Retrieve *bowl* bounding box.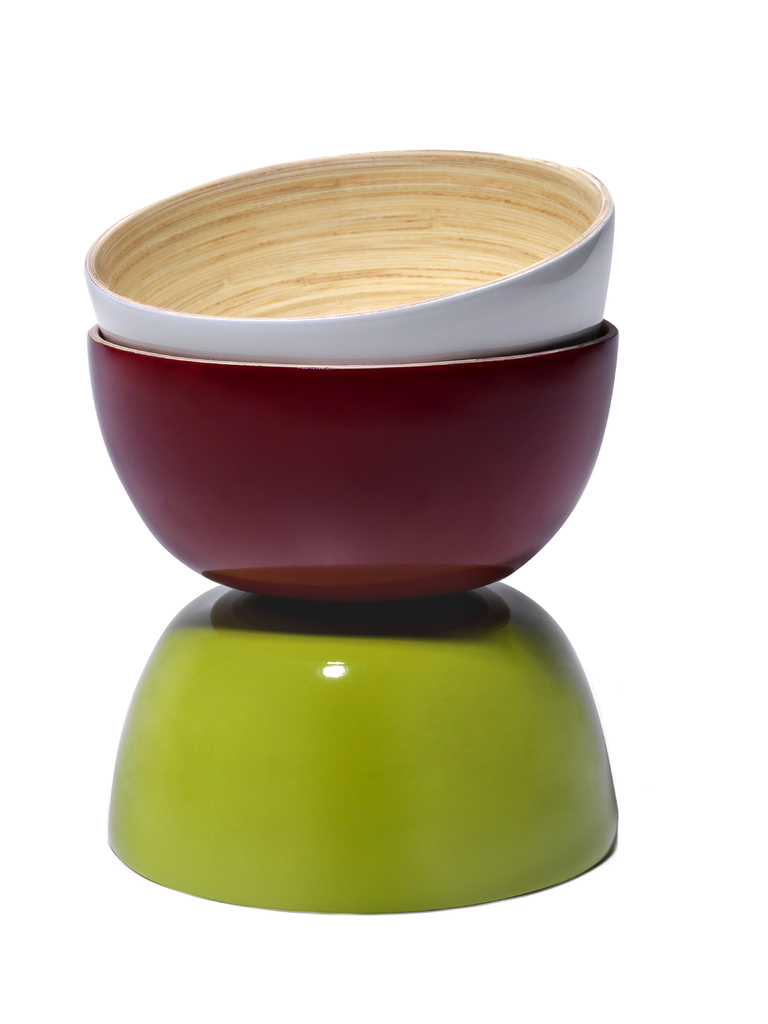
Bounding box: {"left": 108, "top": 582, "right": 618, "bottom": 918}.
